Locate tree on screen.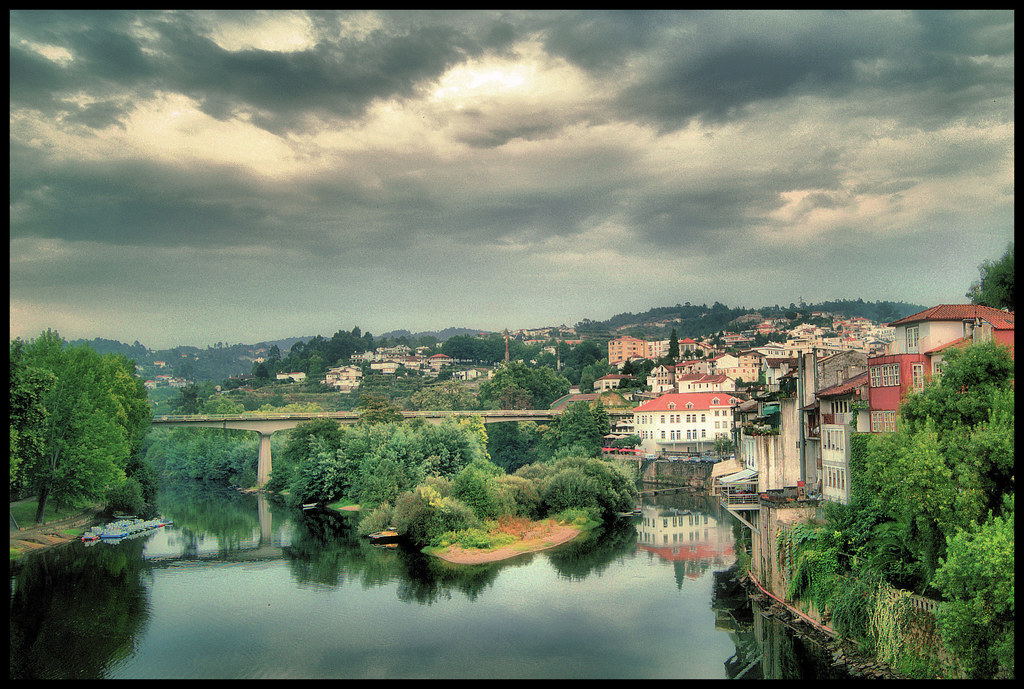
On screen at (x1=360, y1=397, x2=405, y2=423).
